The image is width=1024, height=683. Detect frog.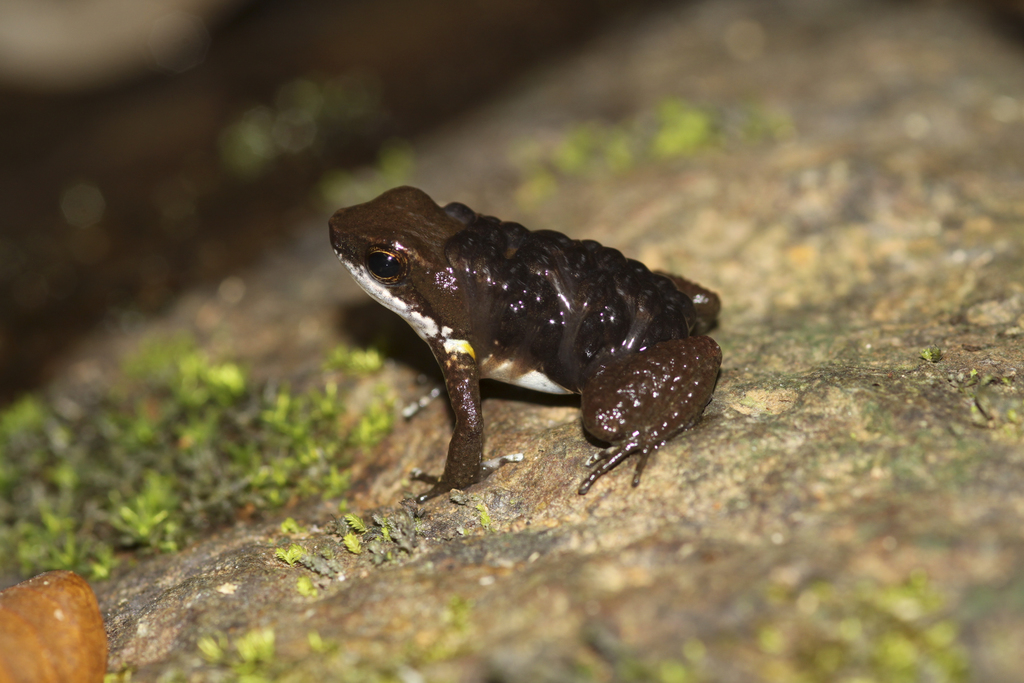
Detection: 326:182:726:504.
